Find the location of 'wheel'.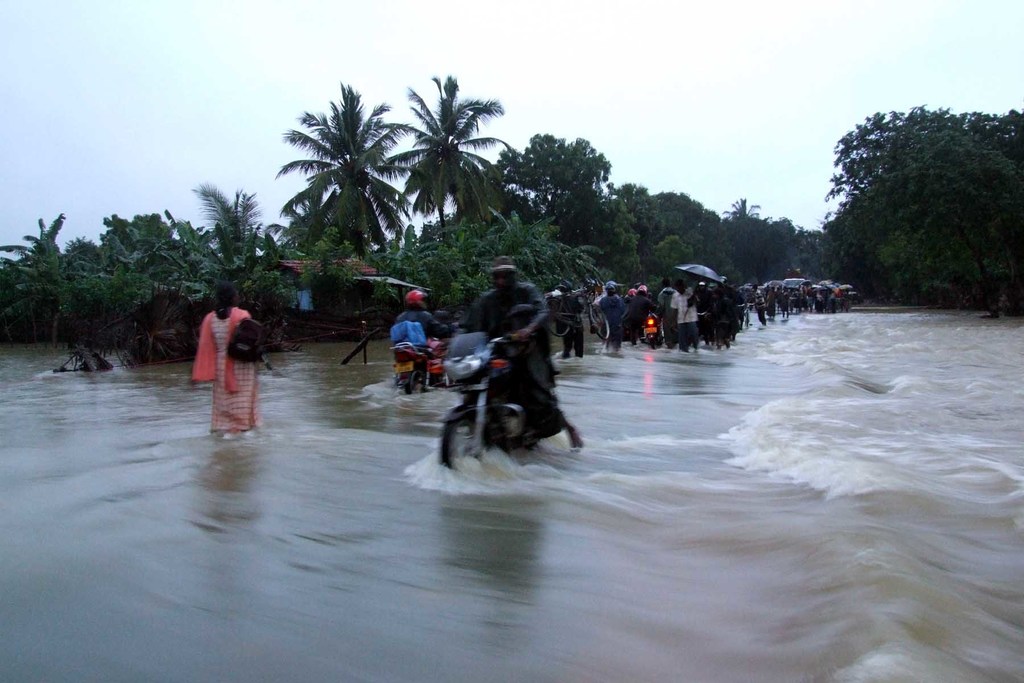
Location: rect(649, 341, 657, 353).
